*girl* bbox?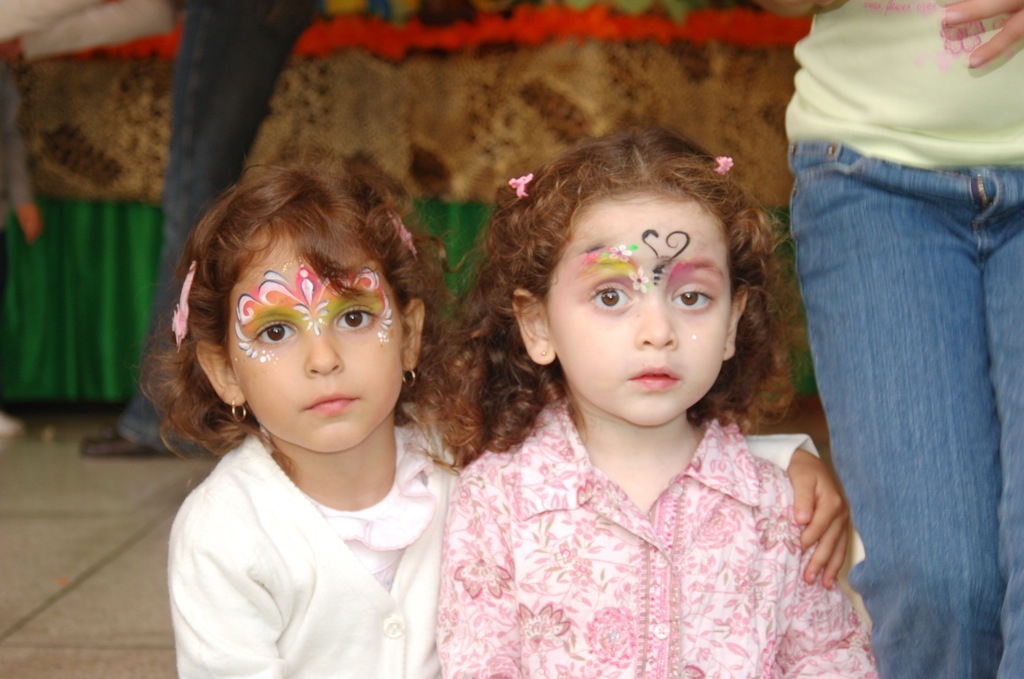
x1=142, y1=167, x2=852, y2=678
